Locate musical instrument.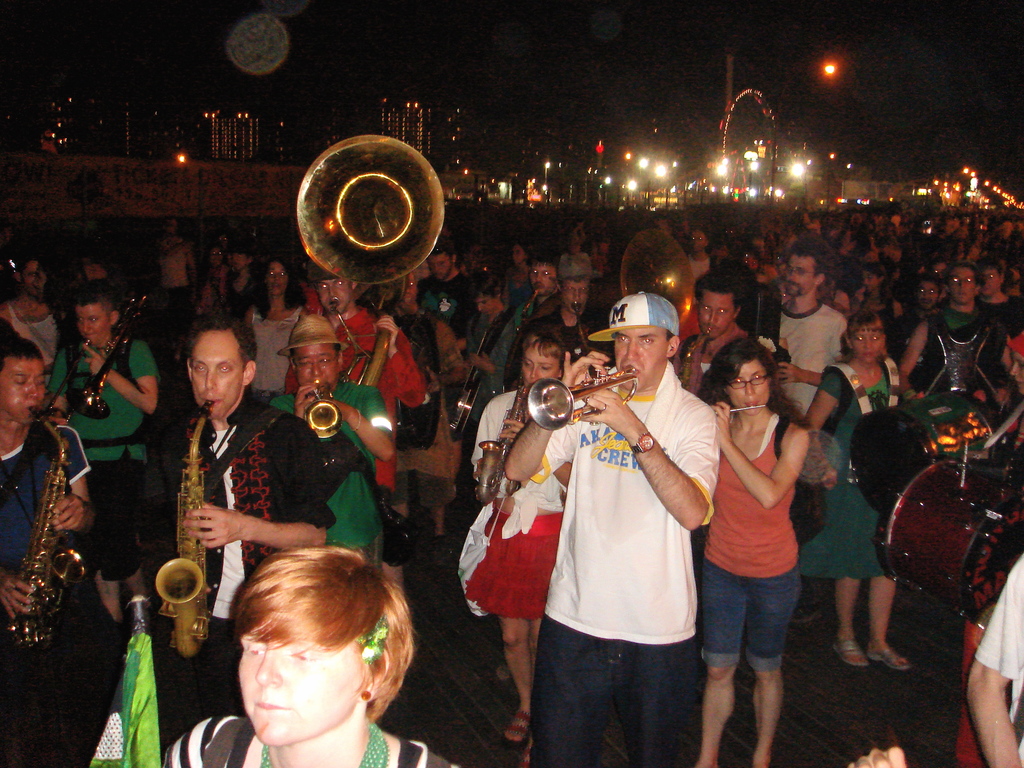
Bounding box: [left=298, top=373, right=339, bottom=452].
